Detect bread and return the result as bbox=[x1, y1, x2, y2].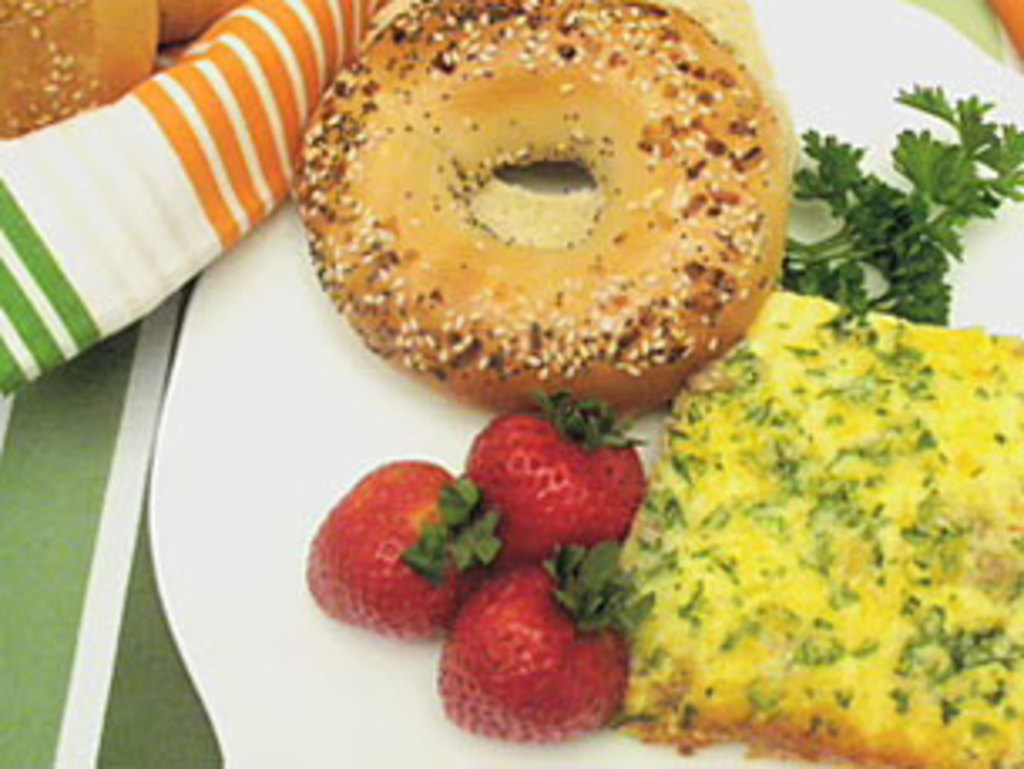
bbox=[275, 0, 765, 413].
